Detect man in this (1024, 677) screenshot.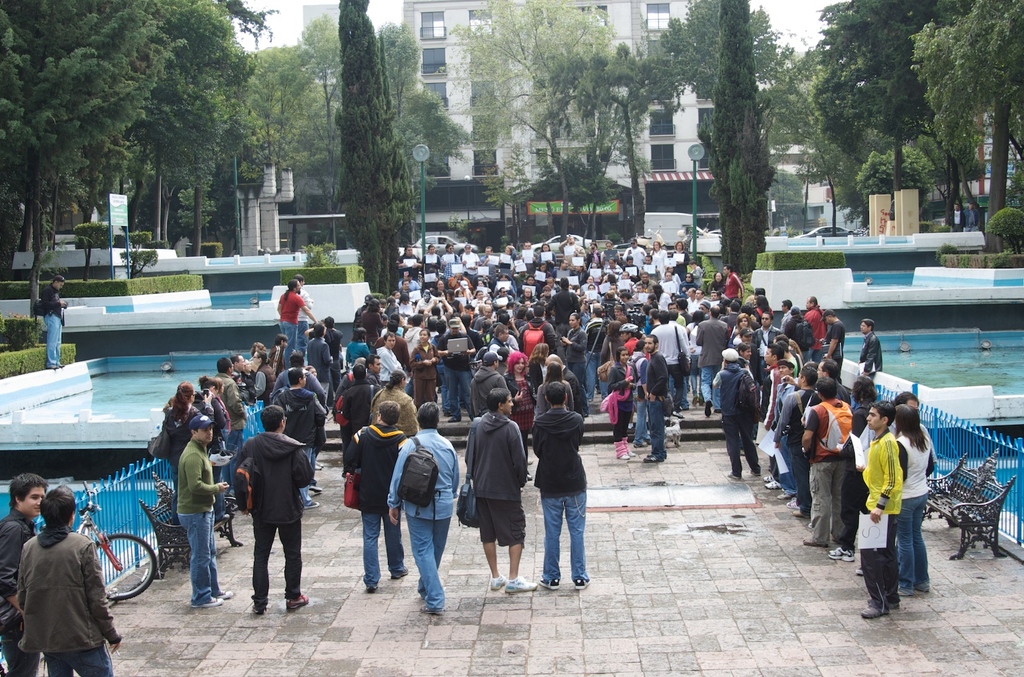
Detection: (x1=519, y1=281, x2=536, y2=303).
